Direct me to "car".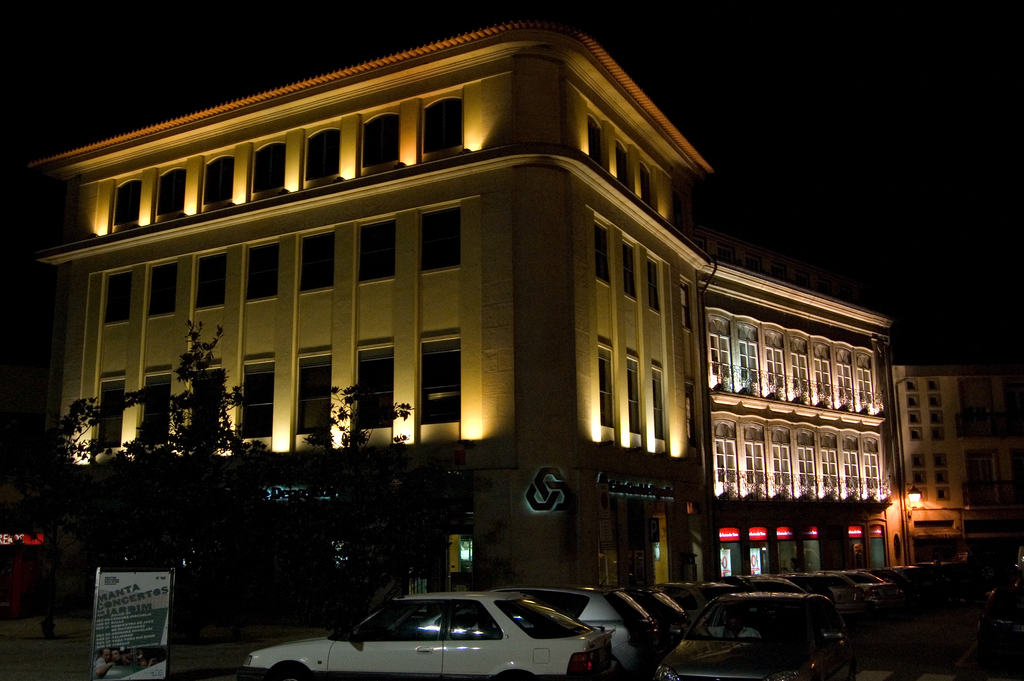
Direction: {"left": 629, "top": 585, "right": 685, "bottom": 646}.
